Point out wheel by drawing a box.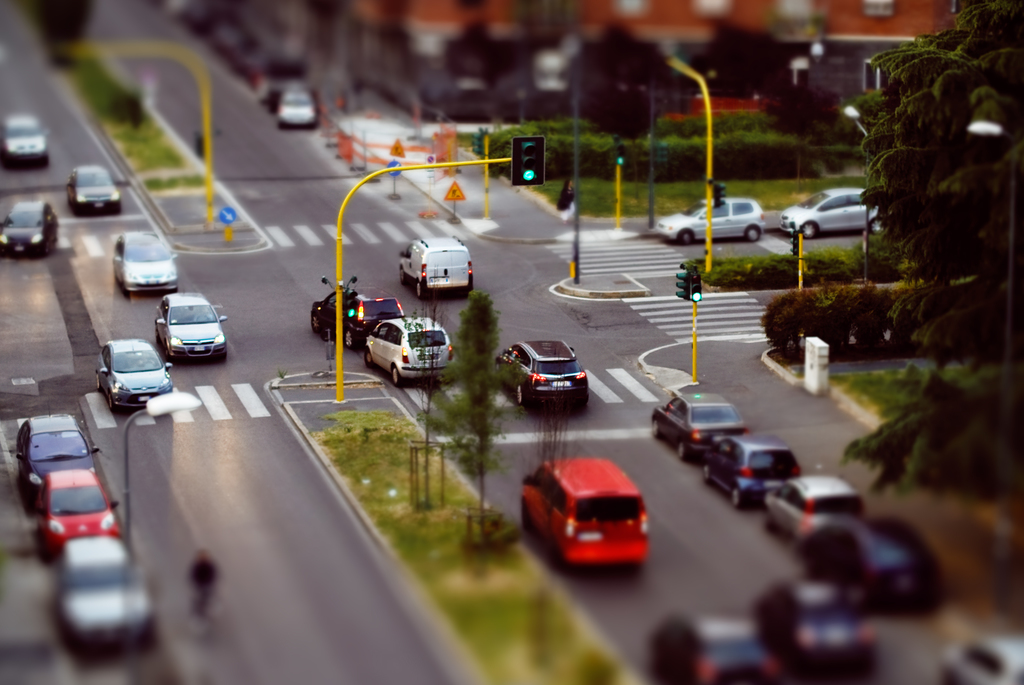
bbox(727, 481, 748, 513).
